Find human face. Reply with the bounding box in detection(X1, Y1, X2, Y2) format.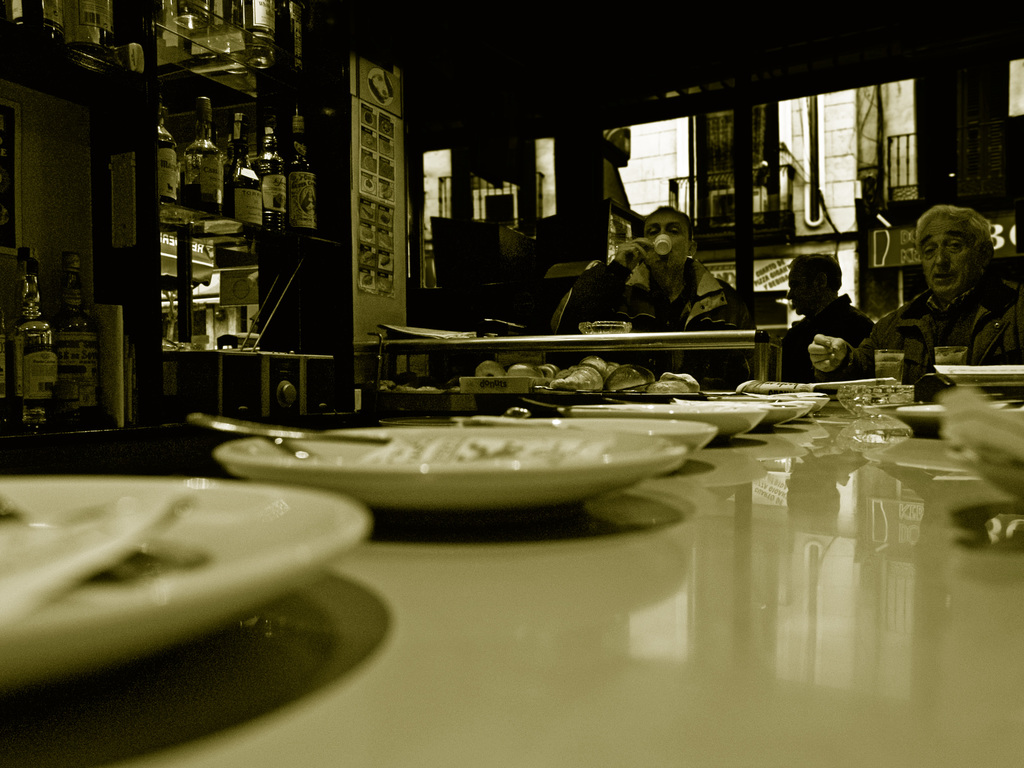
detection(643, 211, 691, 273).
